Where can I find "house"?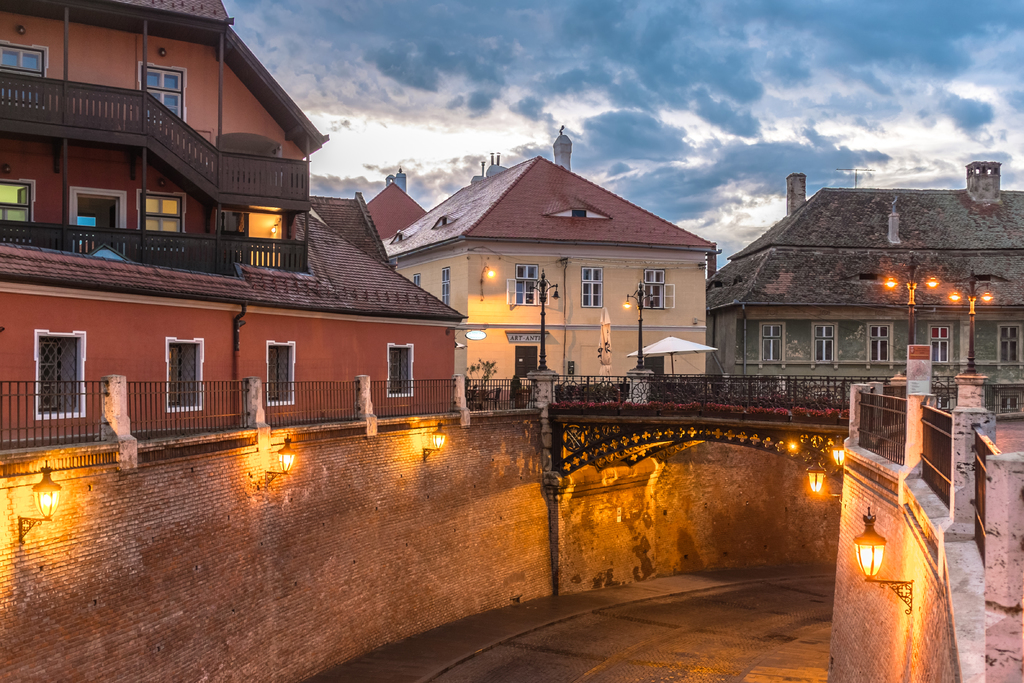
You can find it at <region>1, 0, 457, 456</region>.
